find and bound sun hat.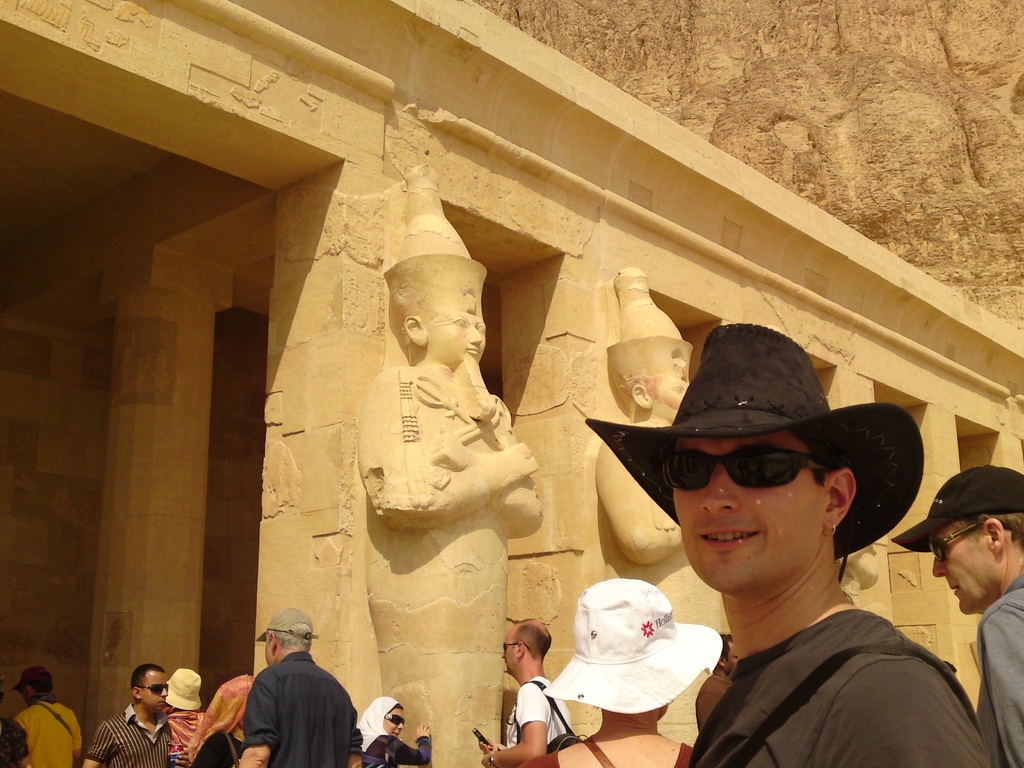
Bound: bbox(890, 462, 1023, 555).
